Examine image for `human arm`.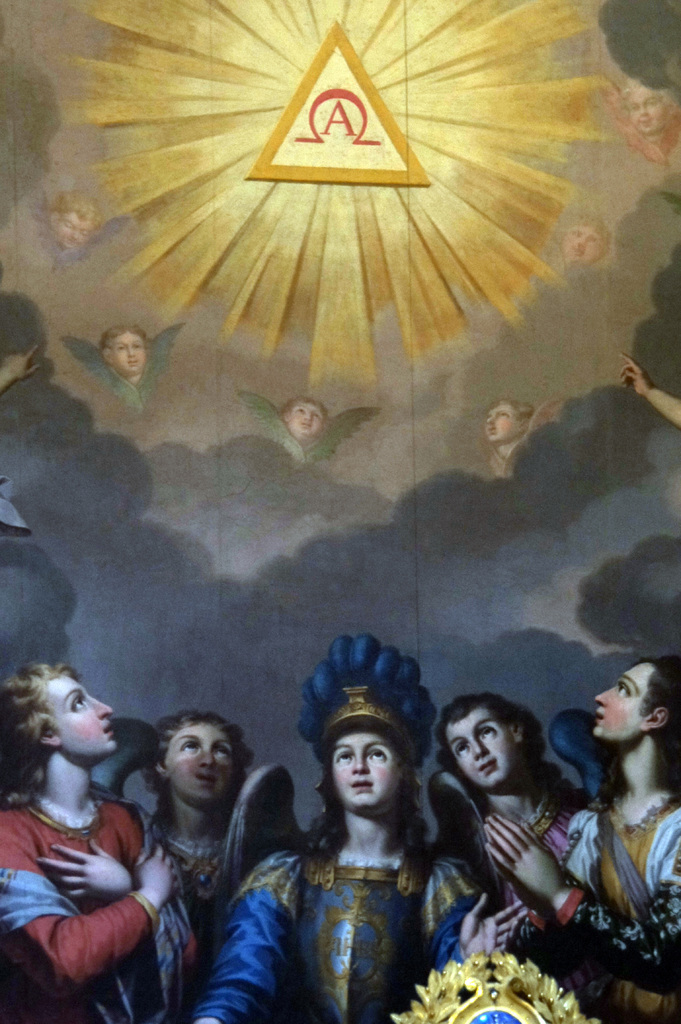
Examination result: (x1=421, y1=868, x2=533, y2=977).
